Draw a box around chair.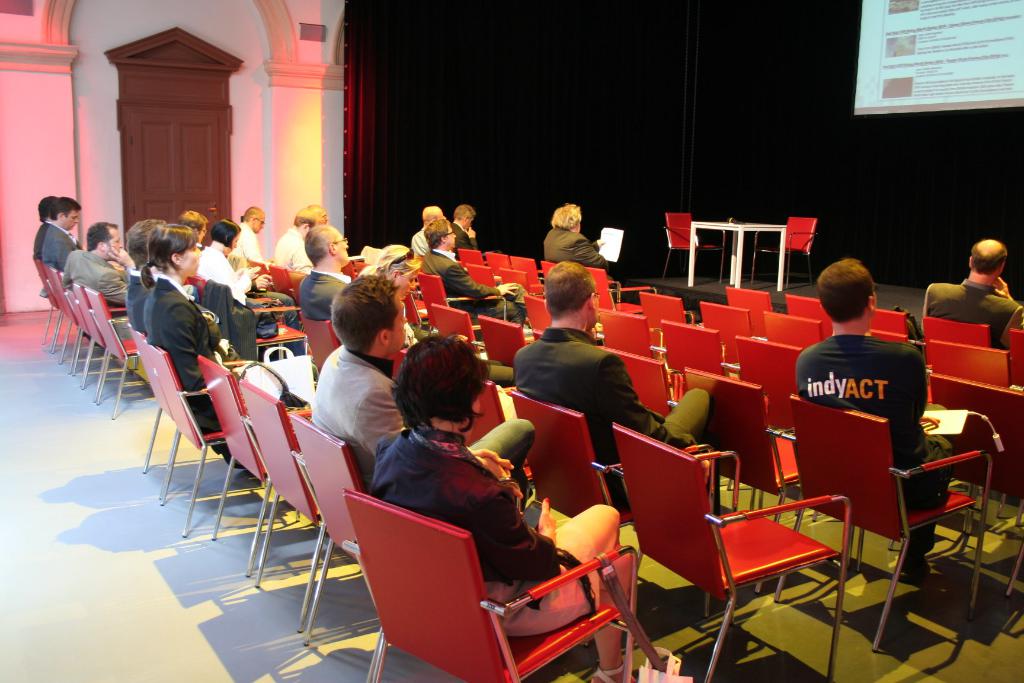
crop(925, 372, 1023, 592).
